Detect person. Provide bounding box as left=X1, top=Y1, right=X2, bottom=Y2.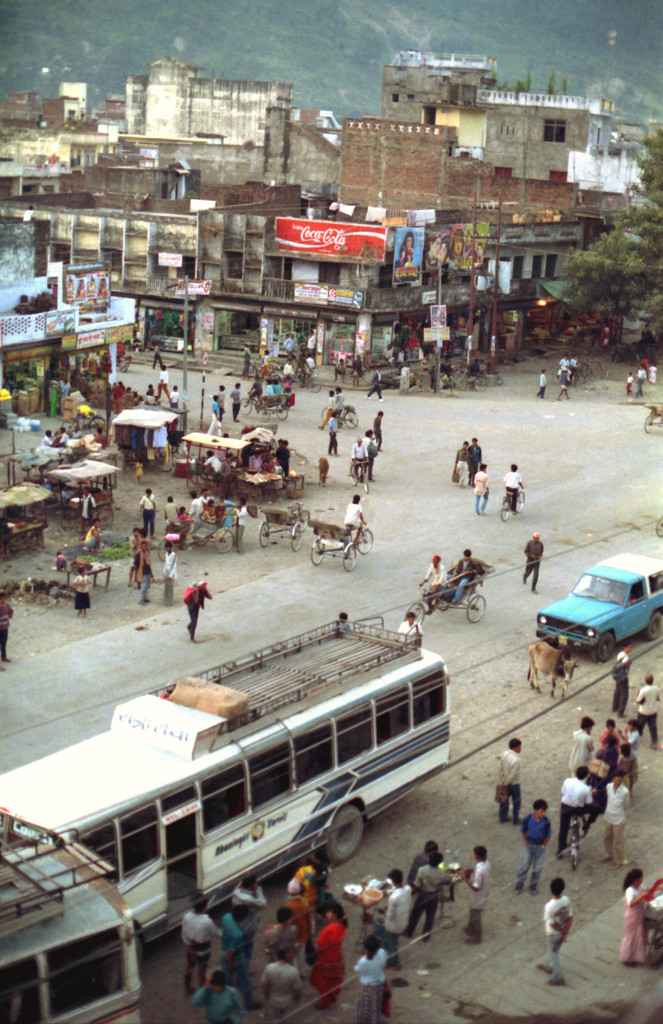
left=445, top=550, right=486, bottom=602.
